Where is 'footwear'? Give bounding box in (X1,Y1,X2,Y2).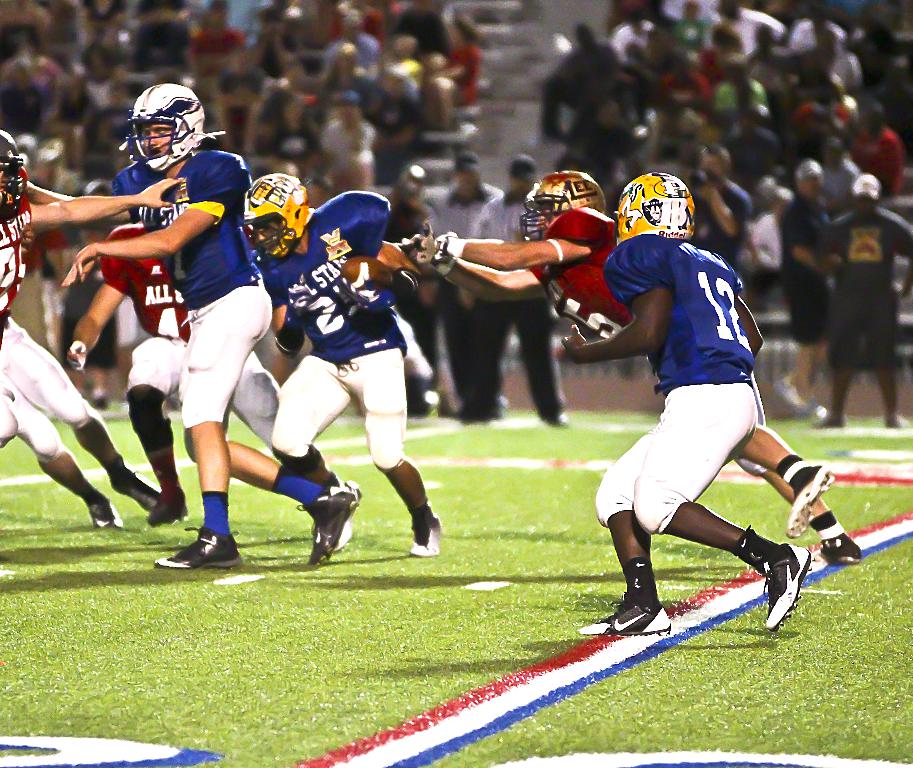
(577,591,669,636).
